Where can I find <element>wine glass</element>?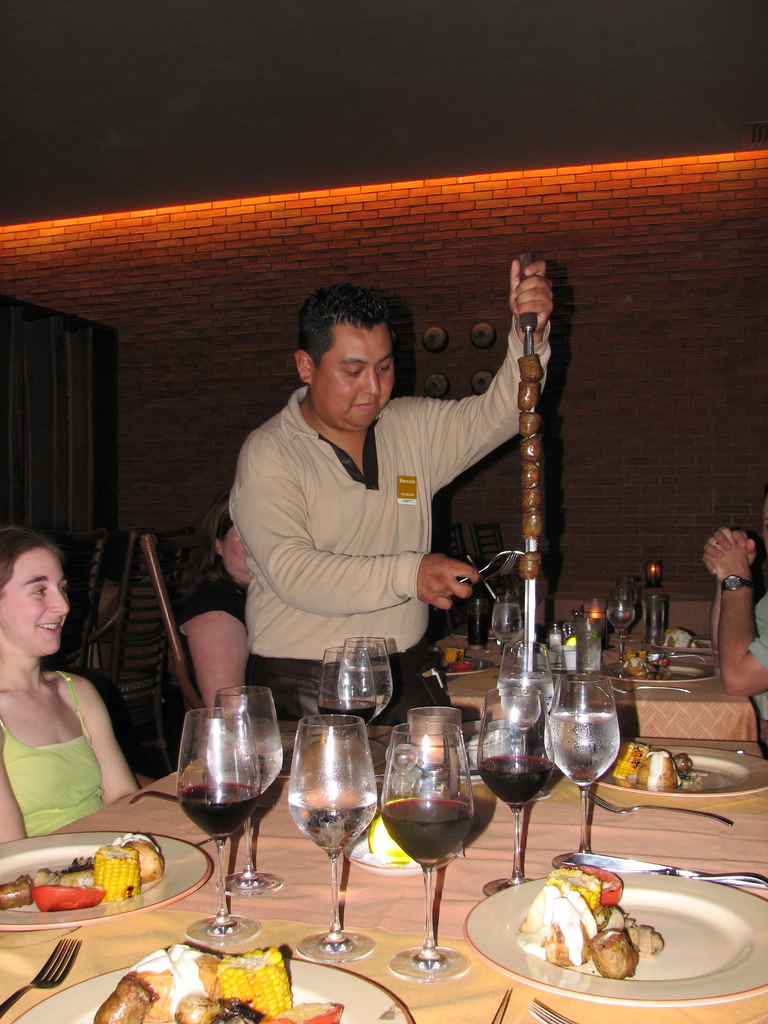
You can find it at crop(477, 689, 556, 899).
